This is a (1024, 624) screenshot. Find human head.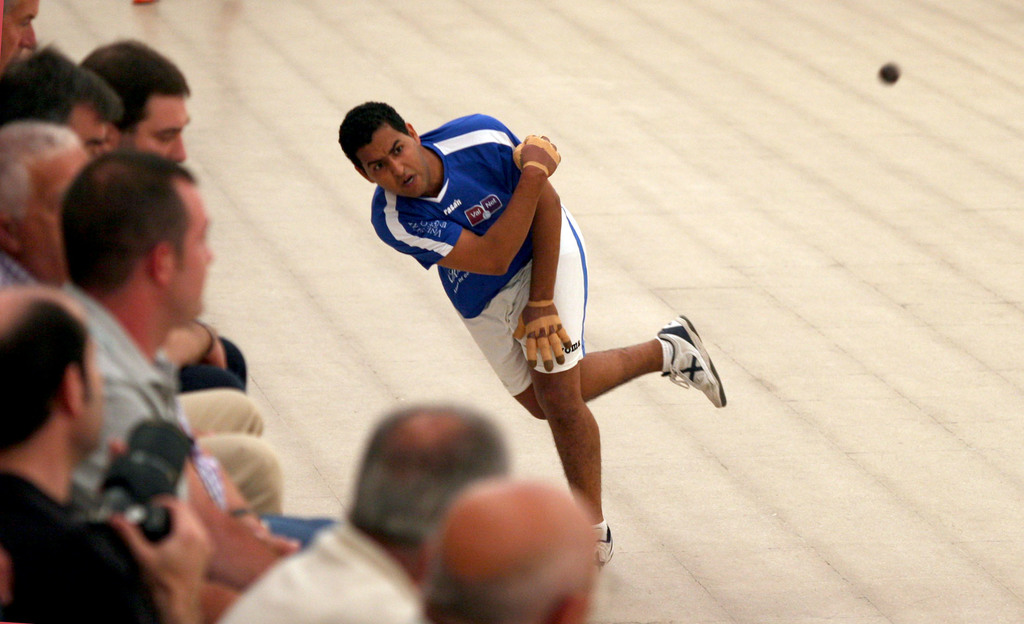
Bounding box: region(0, 0, 41, 70).
